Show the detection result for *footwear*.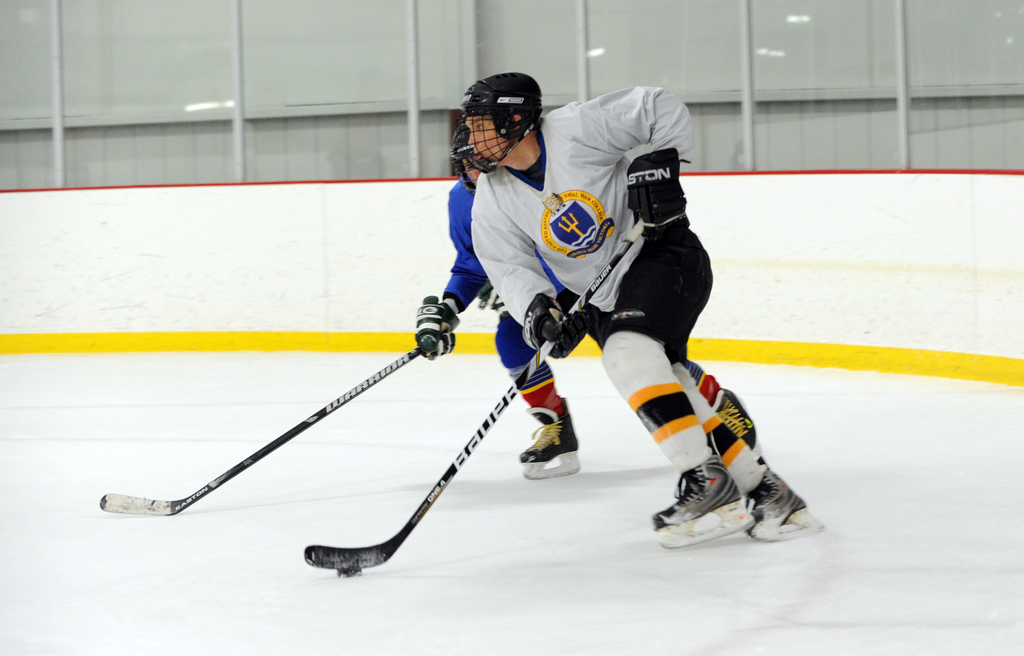
(652,454,742,526).
